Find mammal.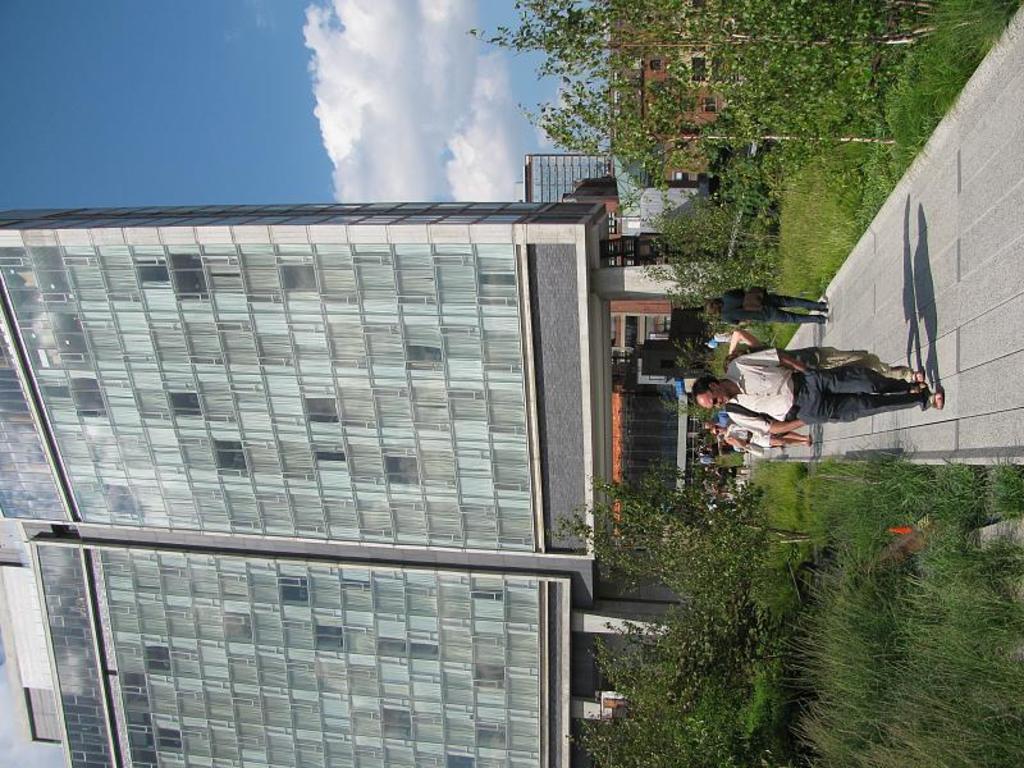
bbox(719, 328, 924, 380).
